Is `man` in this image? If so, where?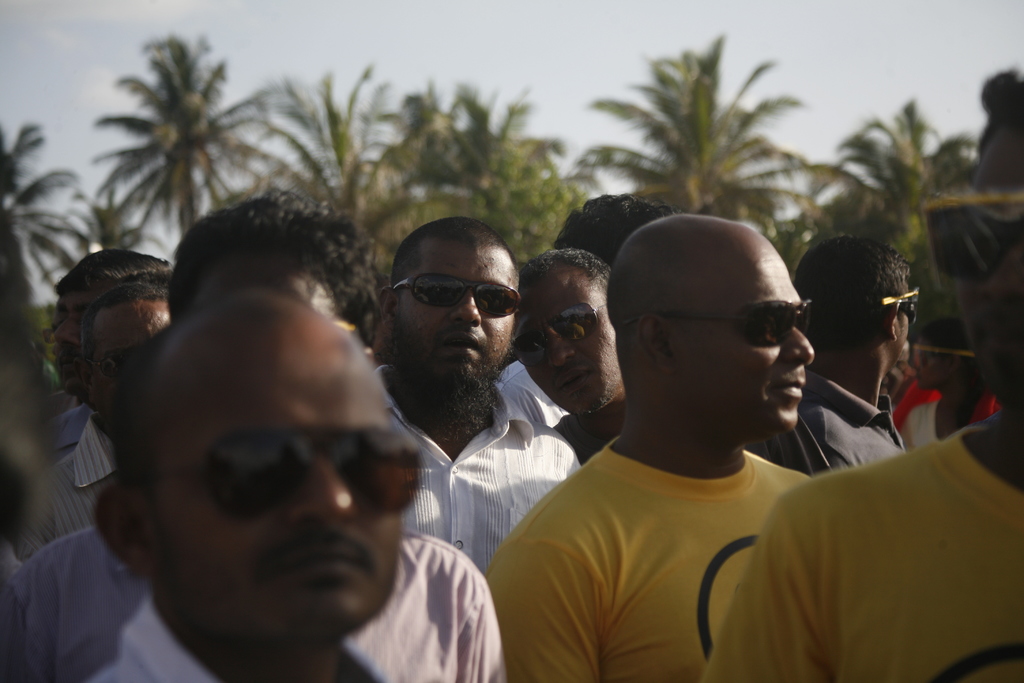
Yes, at <bbox>0, 186, 372, 682</bbox>.
